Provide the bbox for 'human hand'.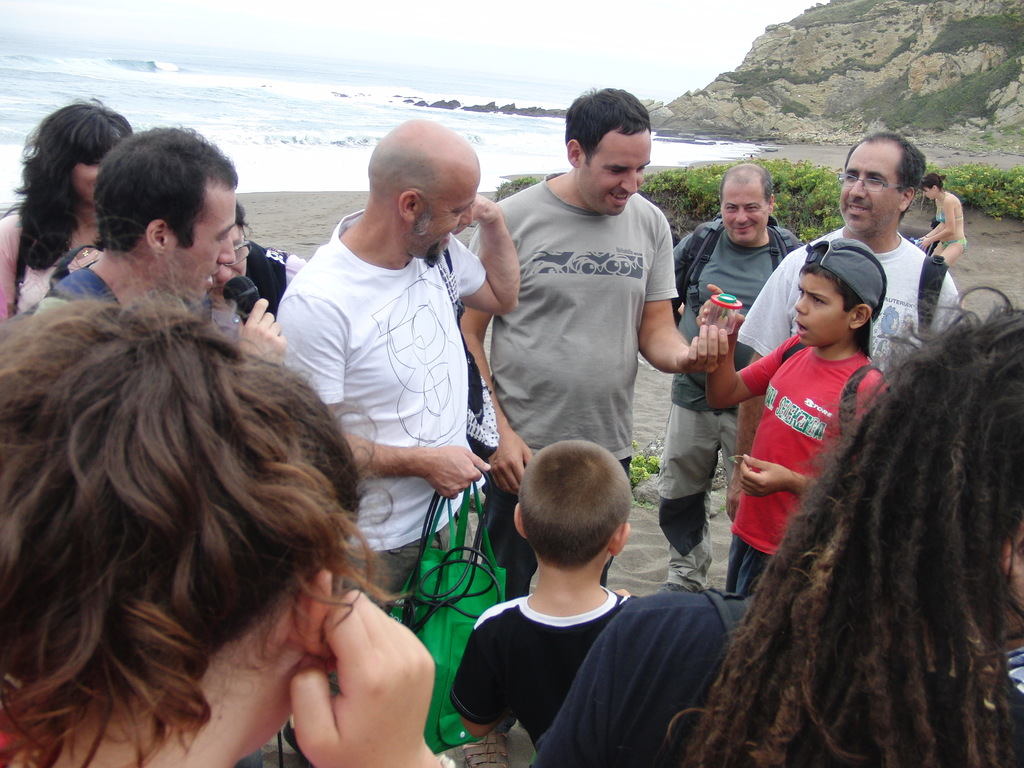
BBox(278, 588, 432, 765).
